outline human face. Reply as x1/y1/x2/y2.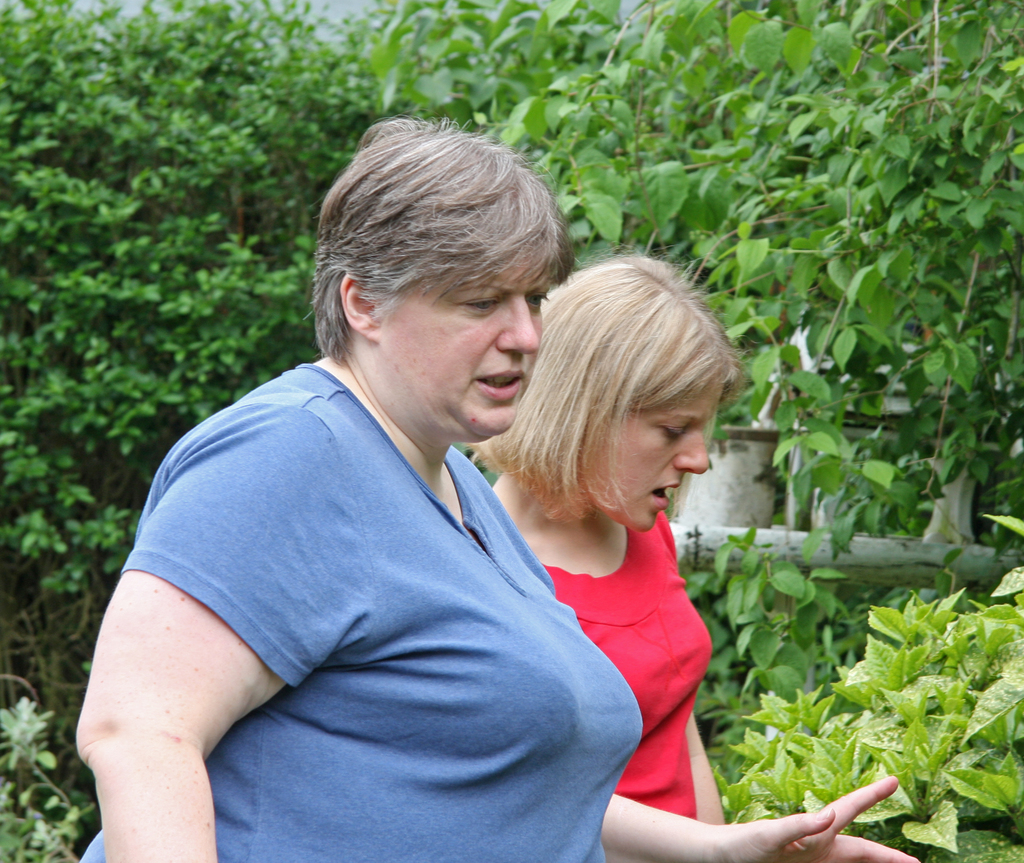
596/376/723/534.
